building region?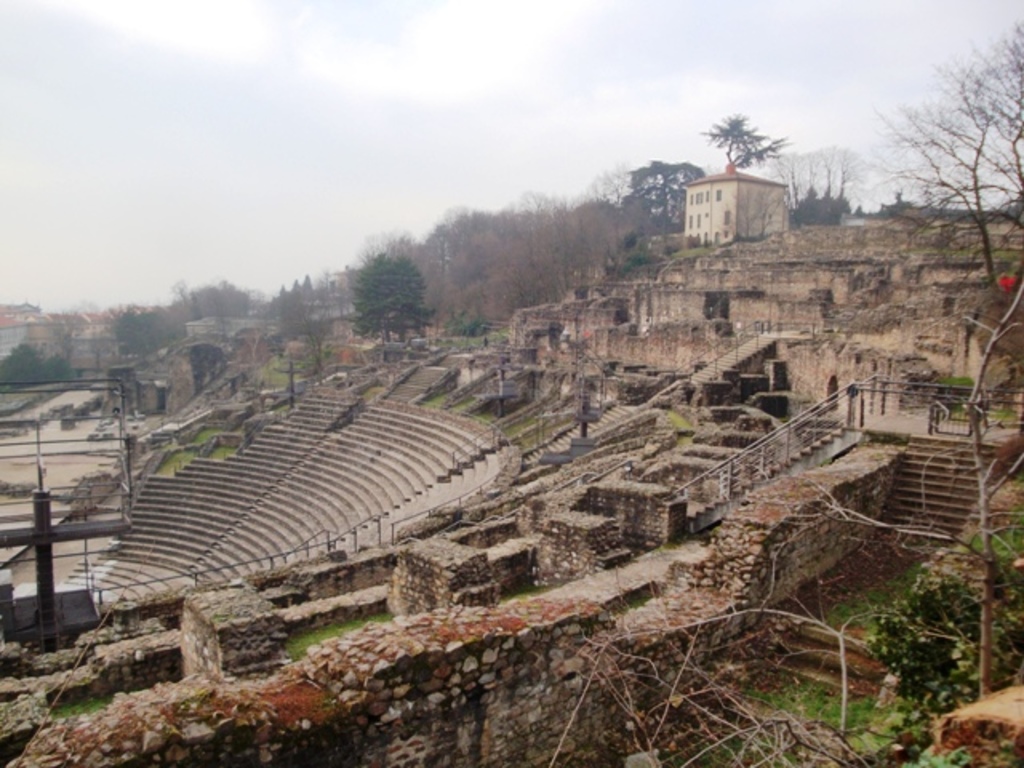
685, 162, 794, 242
